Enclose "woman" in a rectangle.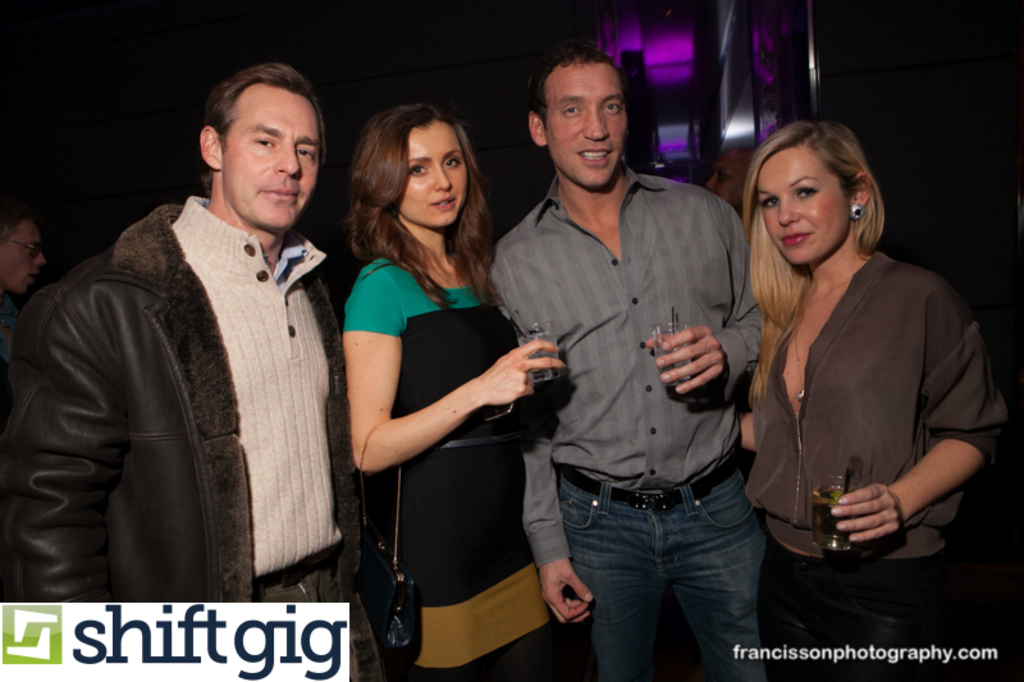
337/104/524/635.
